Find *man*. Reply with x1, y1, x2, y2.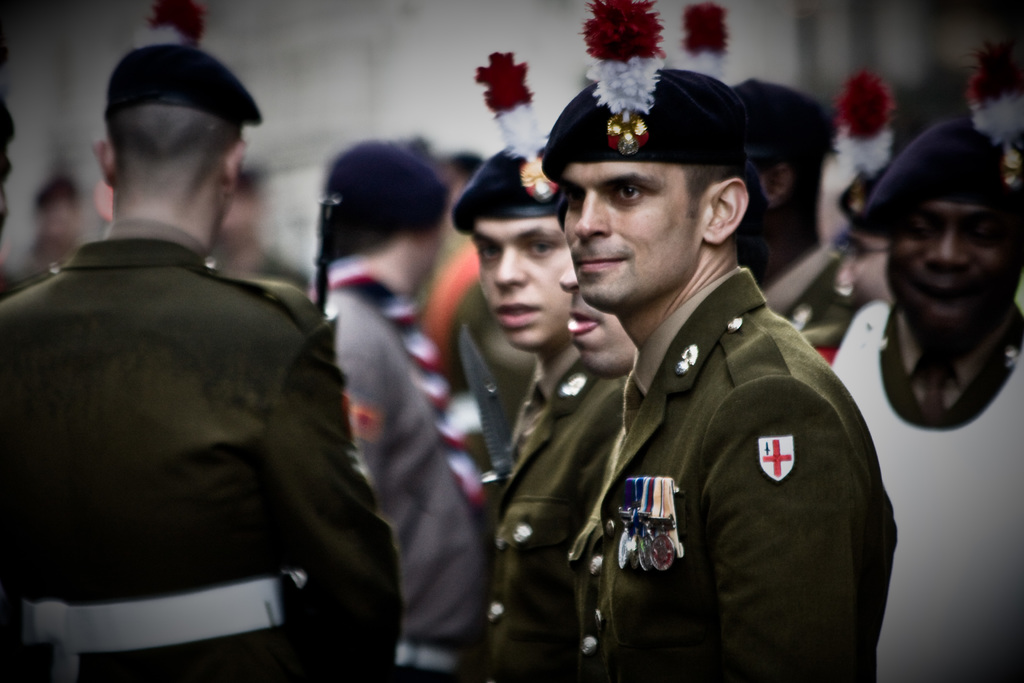
538, 63, 900, 682.
